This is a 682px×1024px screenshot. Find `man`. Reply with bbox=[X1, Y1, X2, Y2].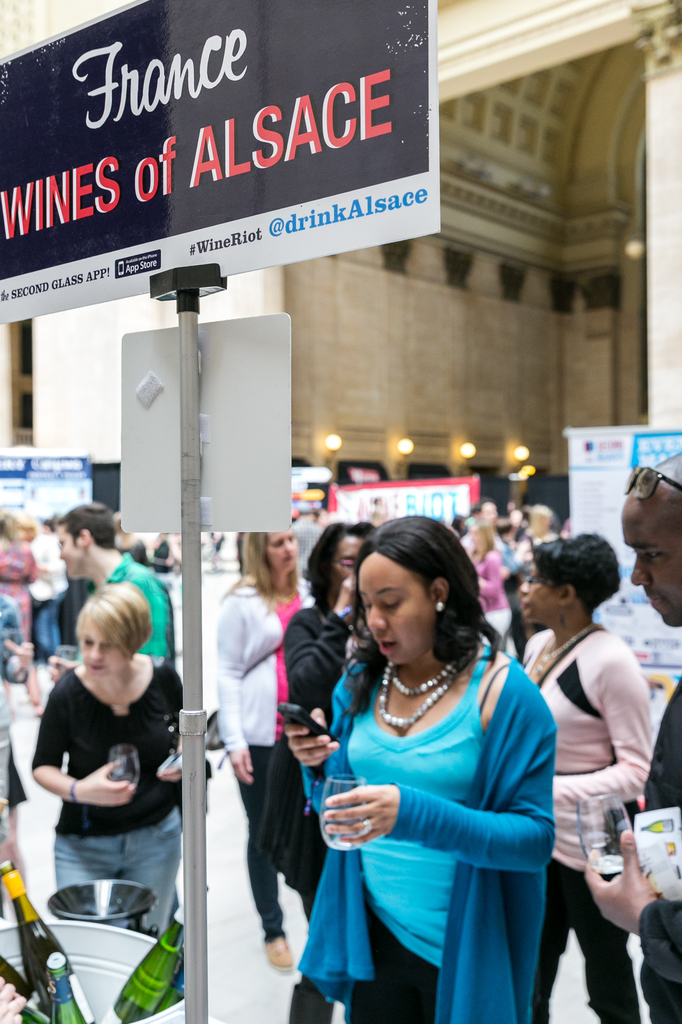
bbox=[45, 509, 178, 666].
